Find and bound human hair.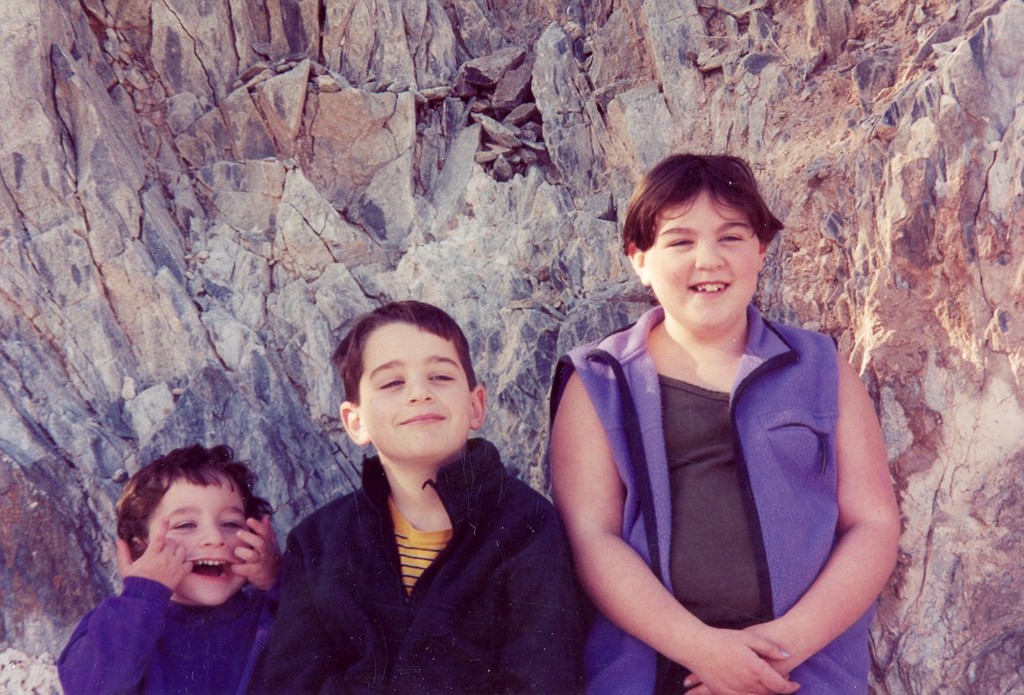
Bound: [left=105, top=451, right=273, bottom=591].
